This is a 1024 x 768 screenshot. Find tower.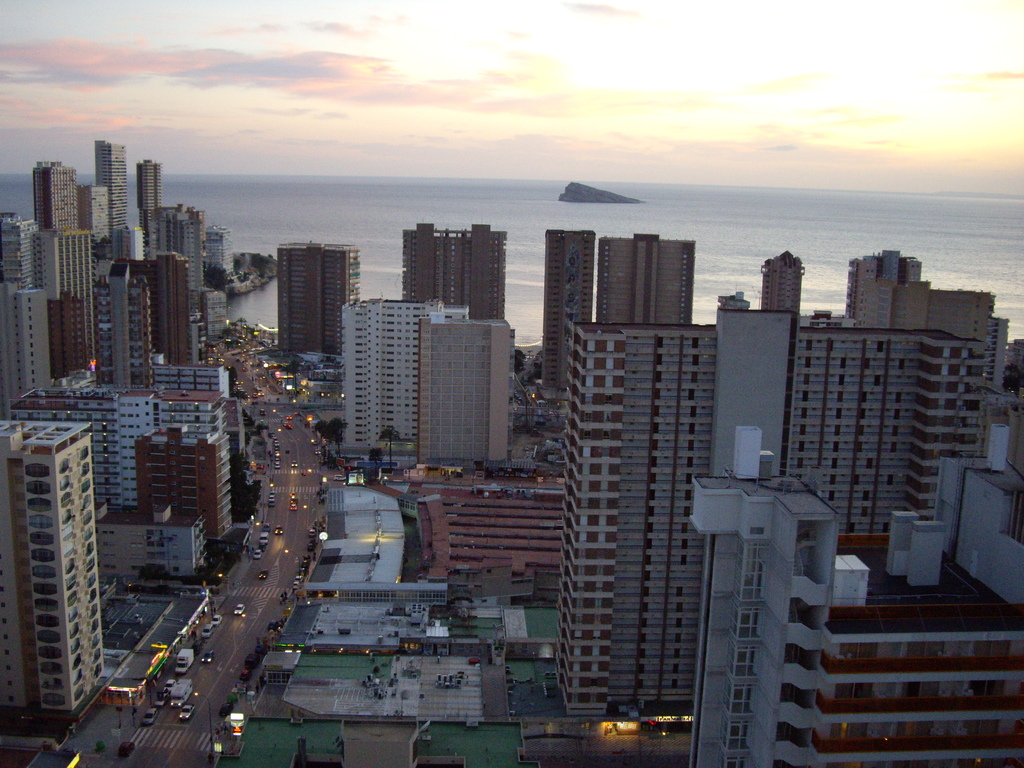
Bounding box: bbox=[554, 240, 691, 409].
